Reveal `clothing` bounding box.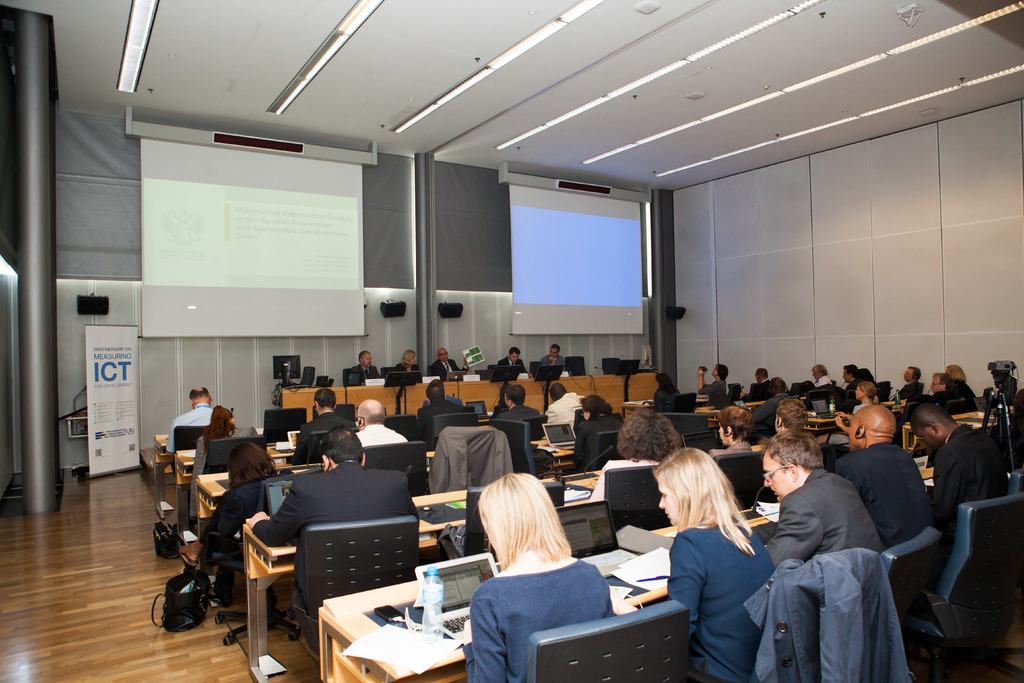
Revealed: locate(394, 363, 418, 384).
